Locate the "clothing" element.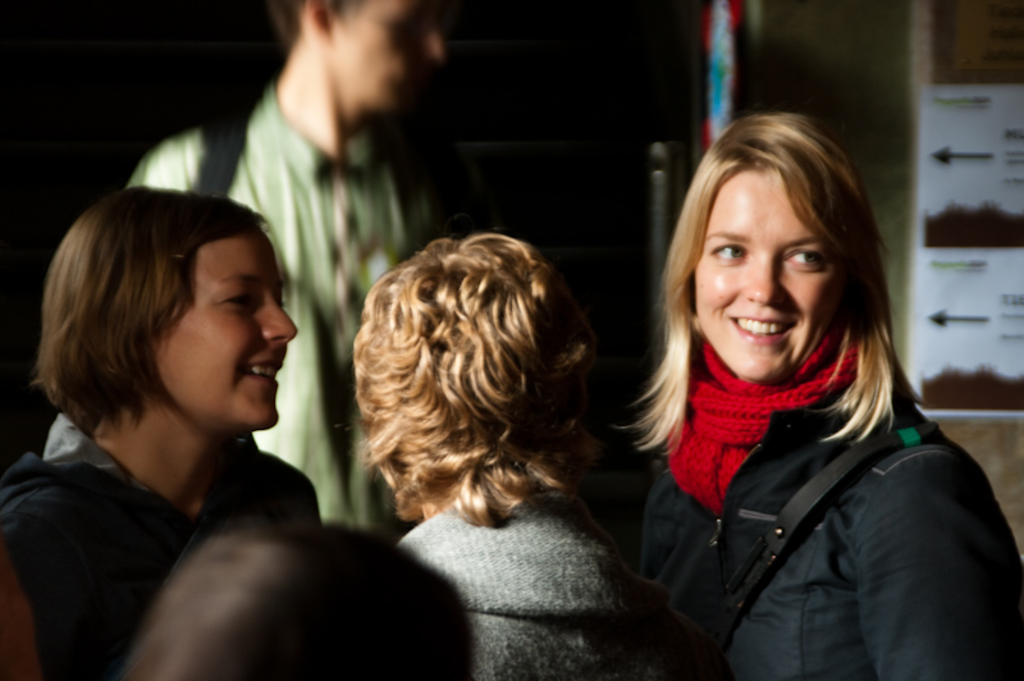
Element bbox: 645/383/1023/680.
